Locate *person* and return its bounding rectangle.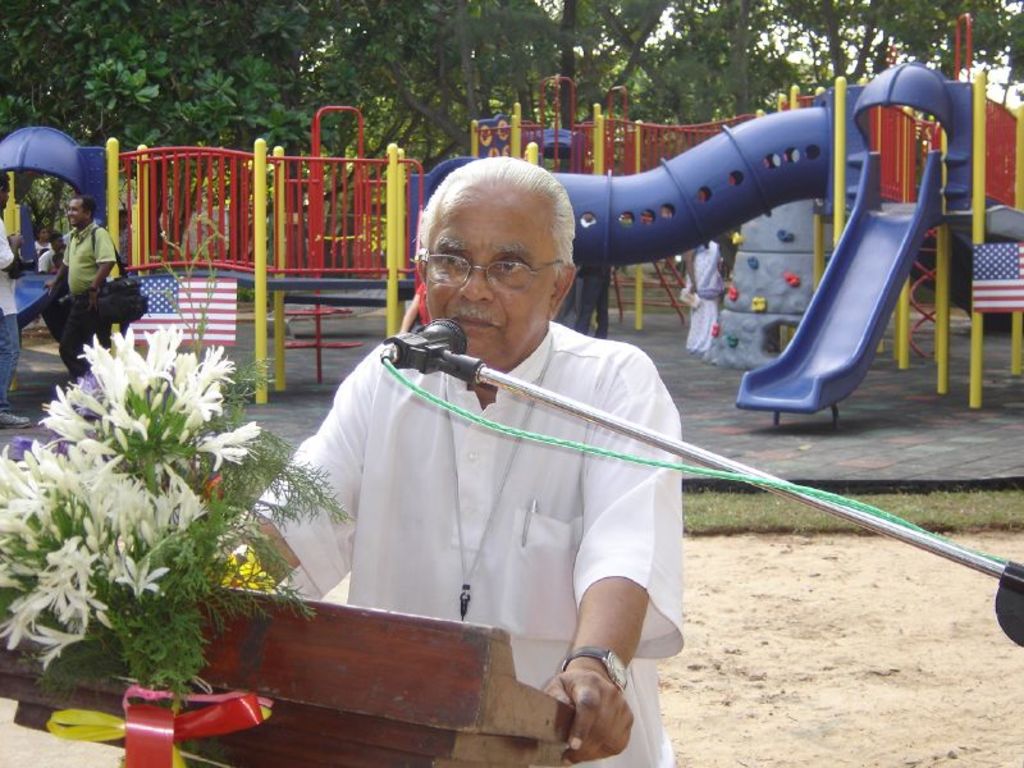
locate(44, 195, 124, 376).
